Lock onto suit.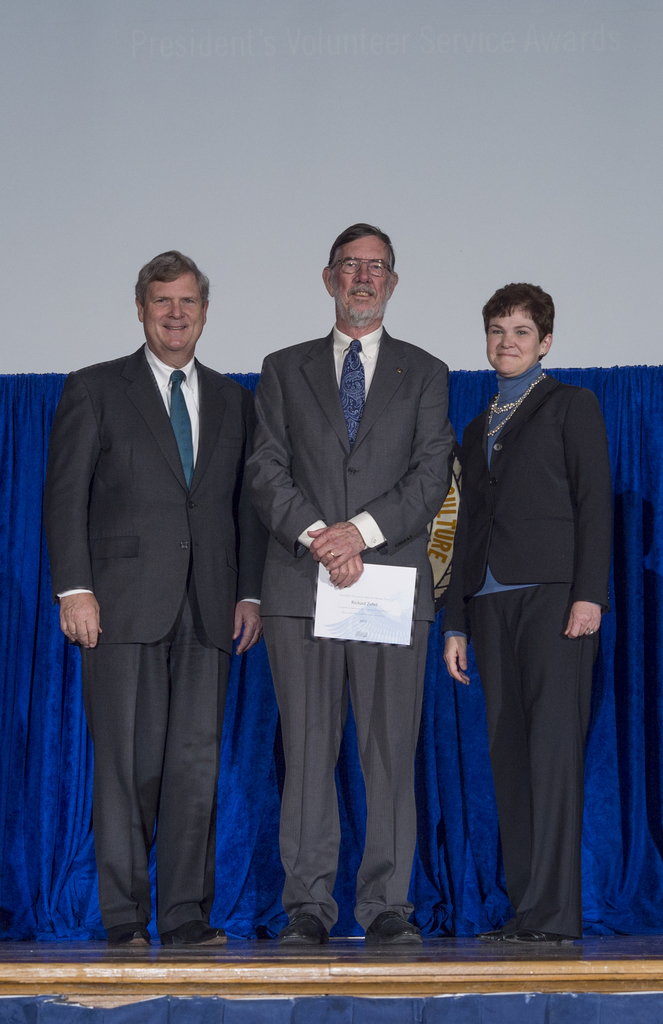
Locked: detection(445, 357, 614, 934).
